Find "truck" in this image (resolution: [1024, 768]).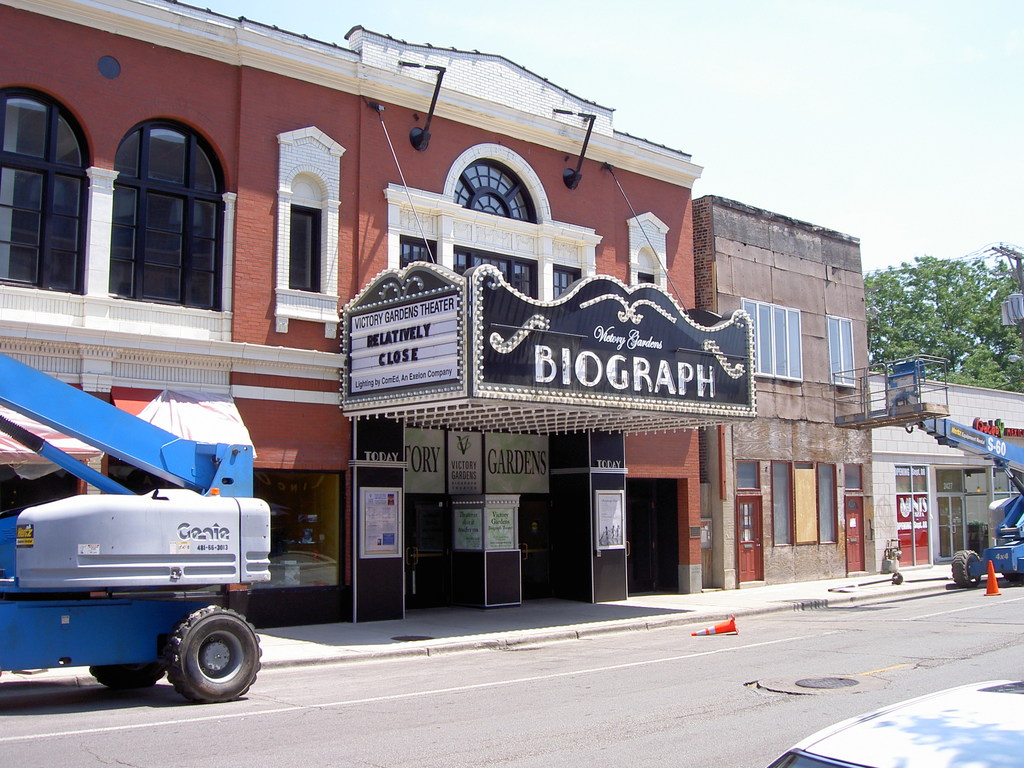
[left=836, top=355, right=1023, bottom=585].
